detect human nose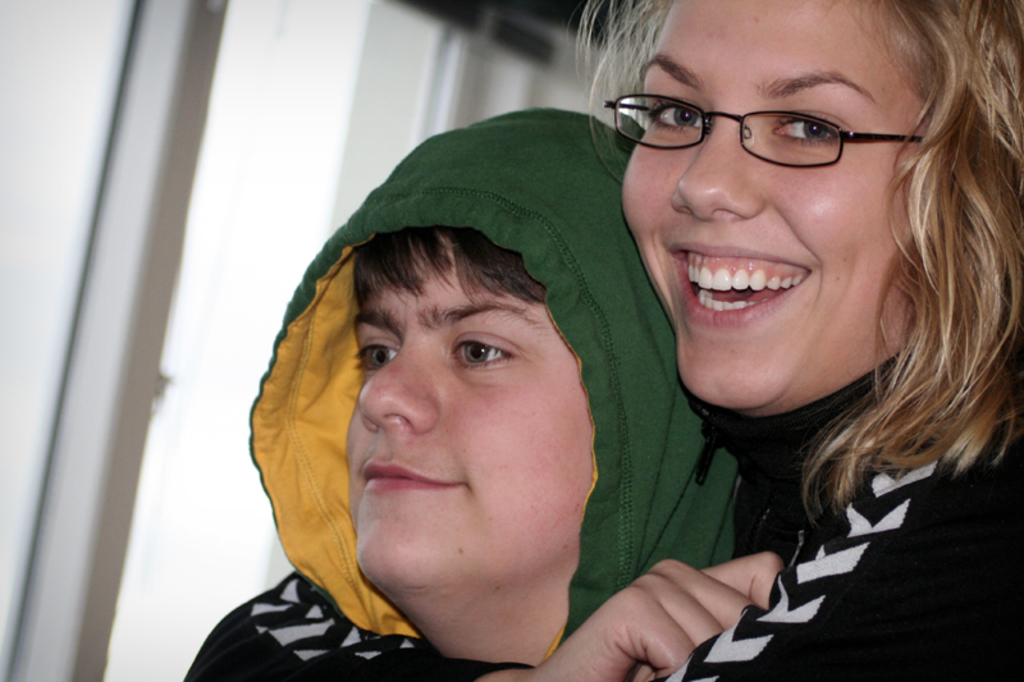
x1=675 y1=128 x2=763 y2=218
